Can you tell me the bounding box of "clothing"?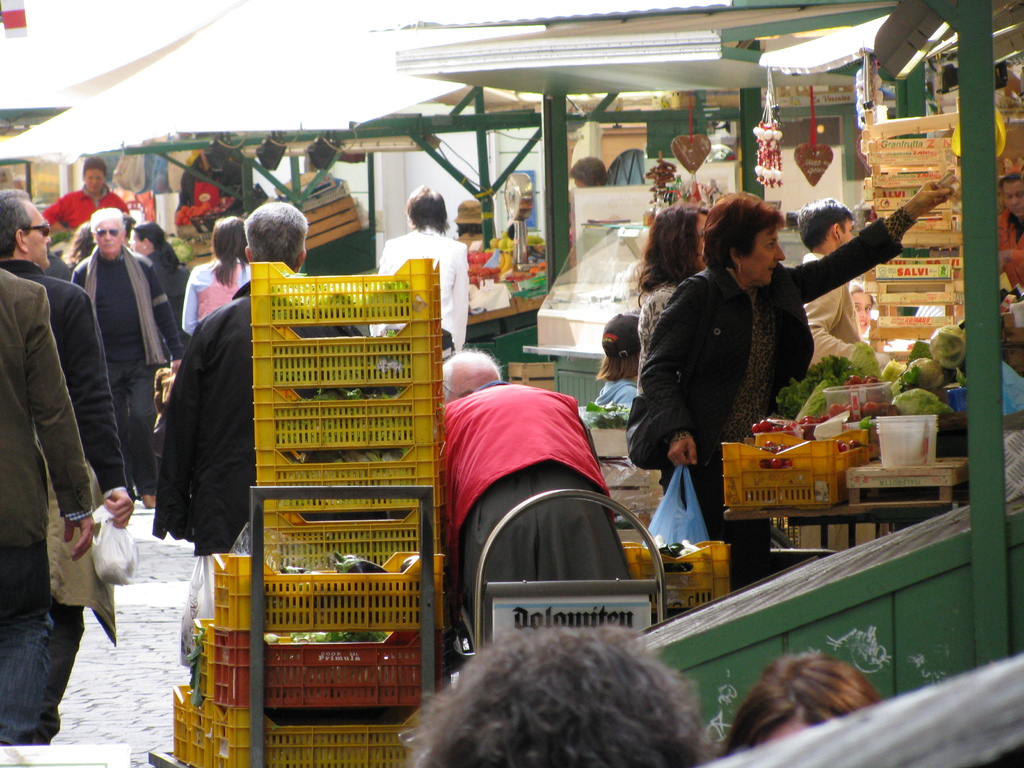
(x1=177, y1=161, x2=266, y2=241).
